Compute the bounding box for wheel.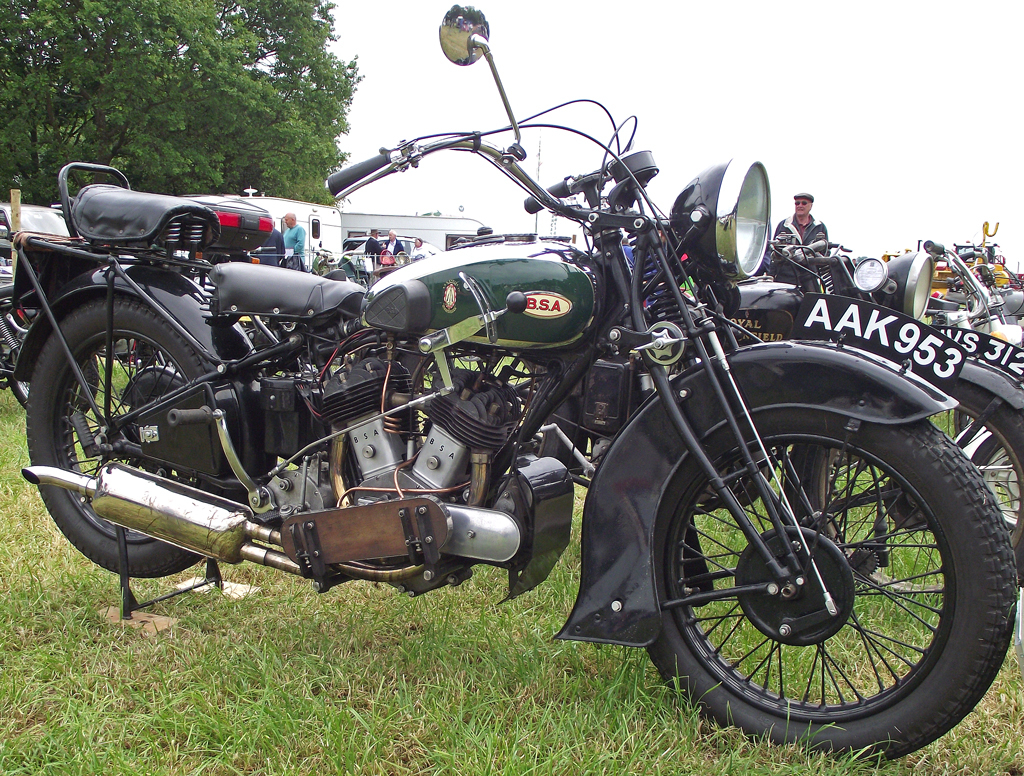
[23,288,278,581].
